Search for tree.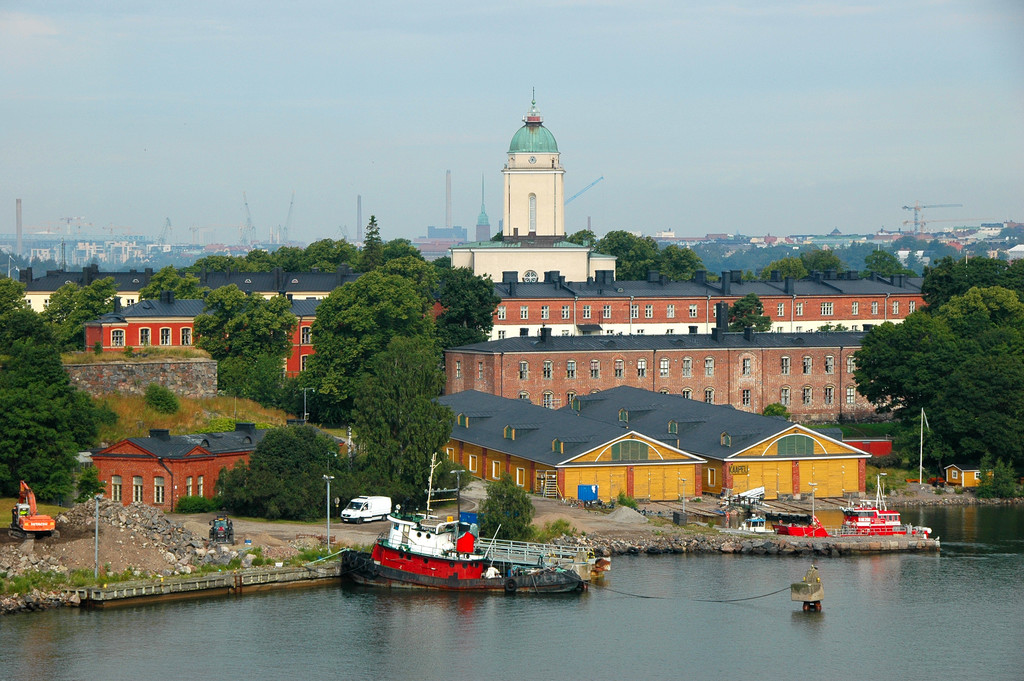
Found at bbox(218, 422, 390, 519).
